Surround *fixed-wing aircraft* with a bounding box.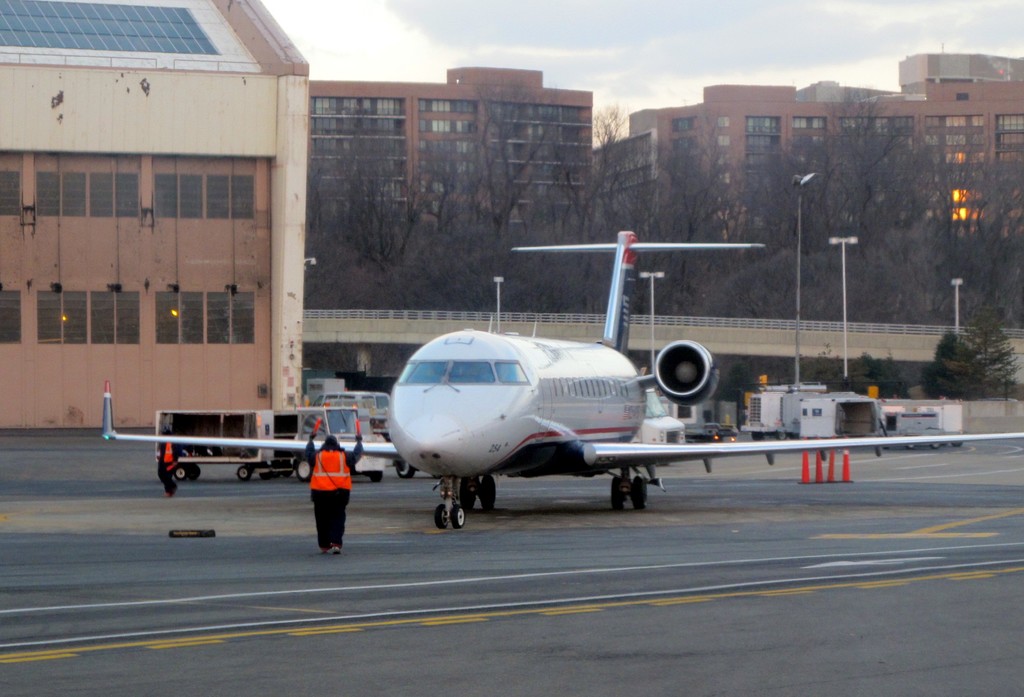
select_region(102, 231, 1023, 529).
